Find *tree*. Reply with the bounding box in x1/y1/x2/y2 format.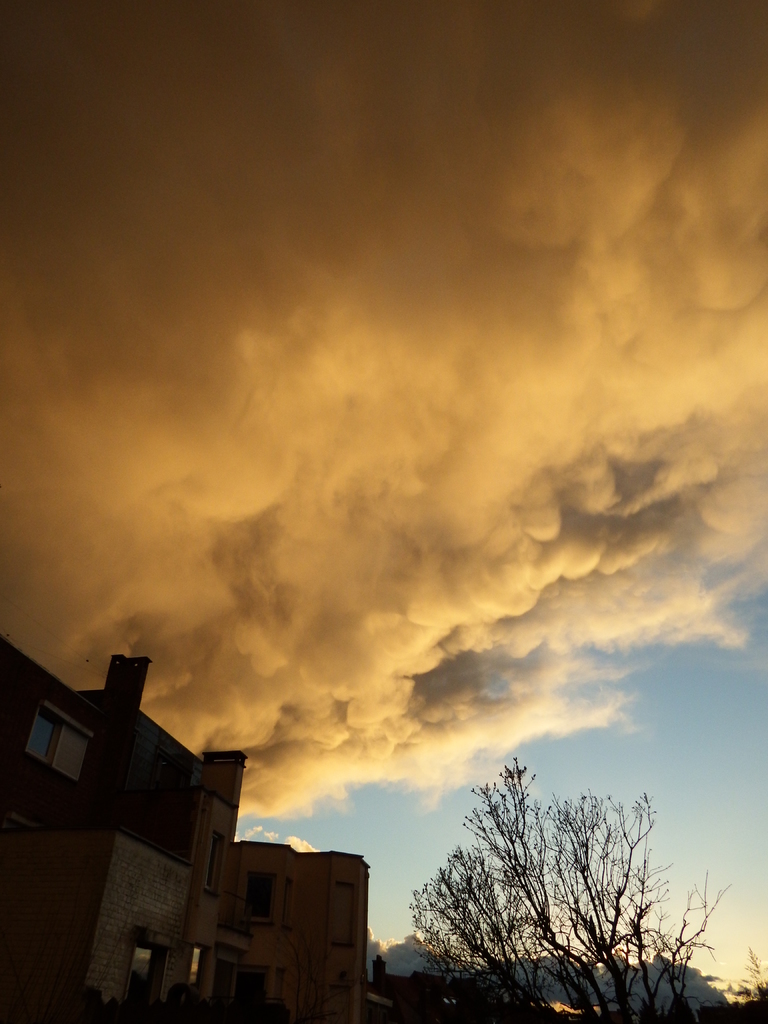
387/748/696/1009.
